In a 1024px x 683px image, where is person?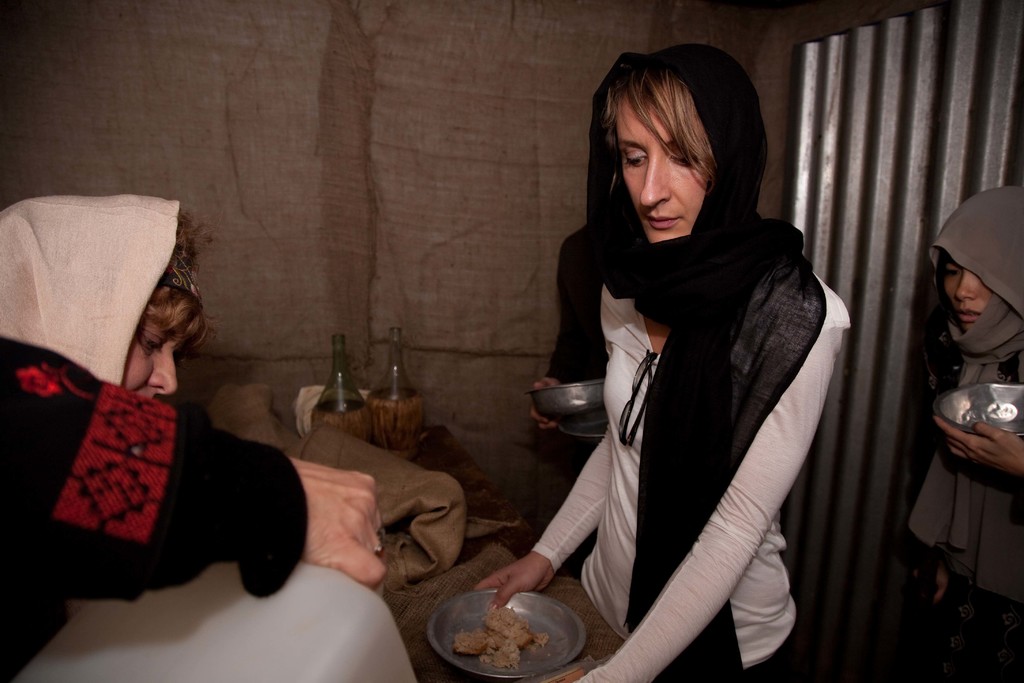
<bbox>904, 183, 1023, 682</bbox>.
